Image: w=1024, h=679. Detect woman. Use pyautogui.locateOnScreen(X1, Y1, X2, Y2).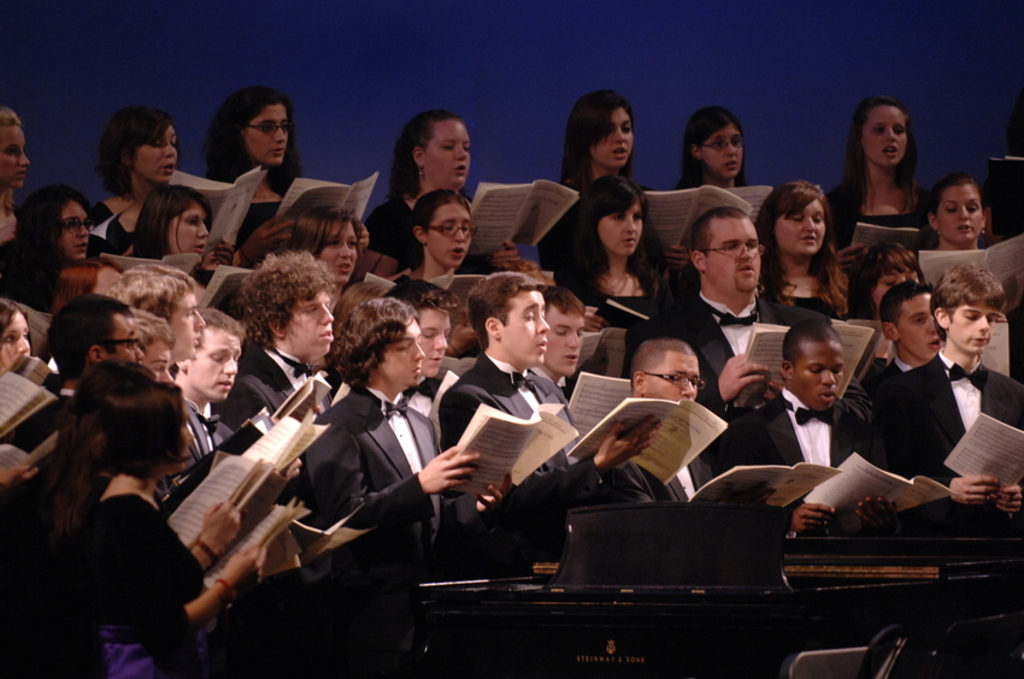
pyautogui.locateOnScreen(765, 183, 877, 333).
